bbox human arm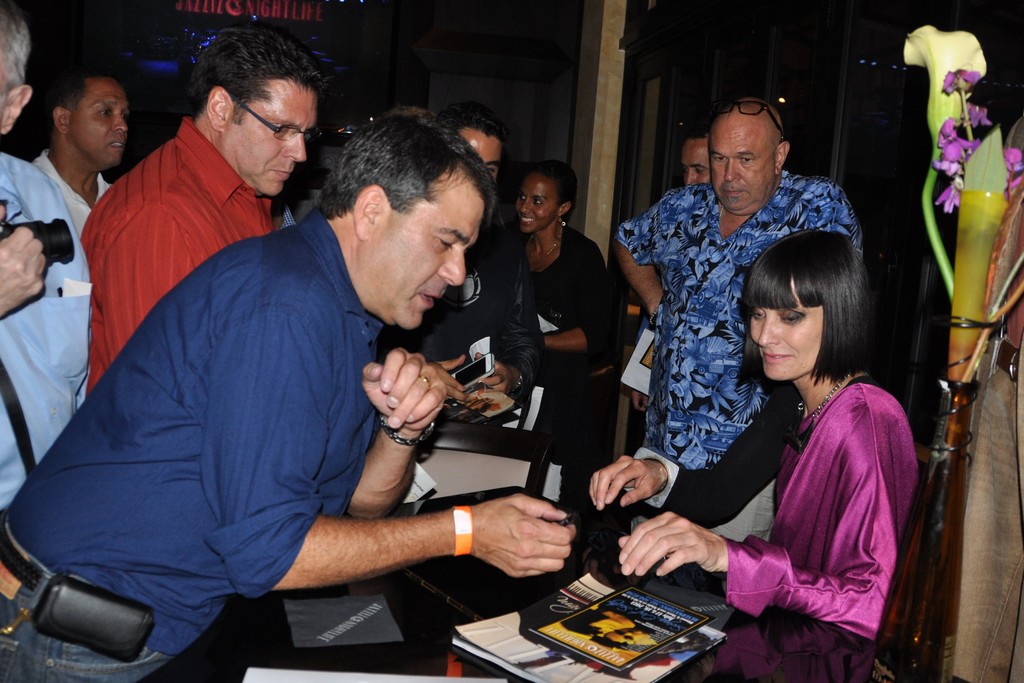
(585,407,792,537)
